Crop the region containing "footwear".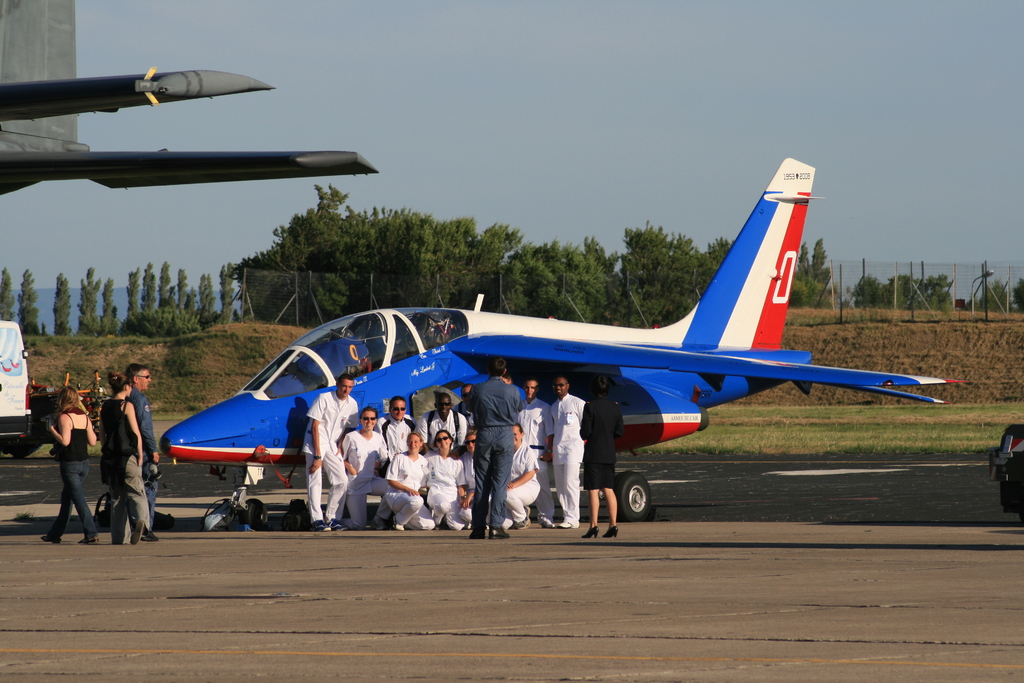
Crop region: BBox(38, 536, 56, 538).
